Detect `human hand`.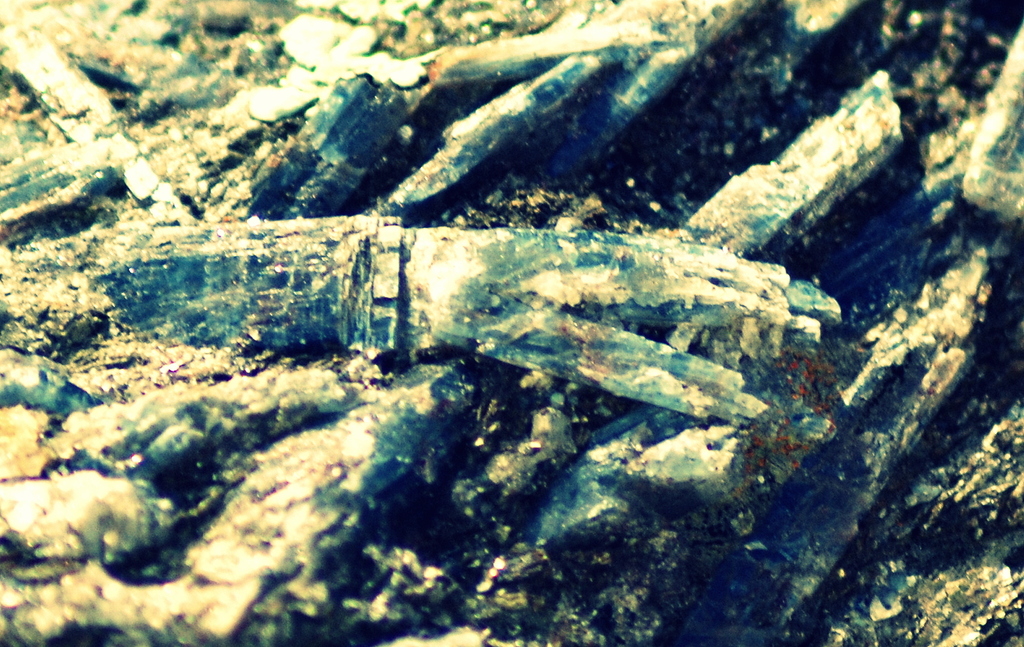
Detected at bbox=(412, 225, 843, 424).
